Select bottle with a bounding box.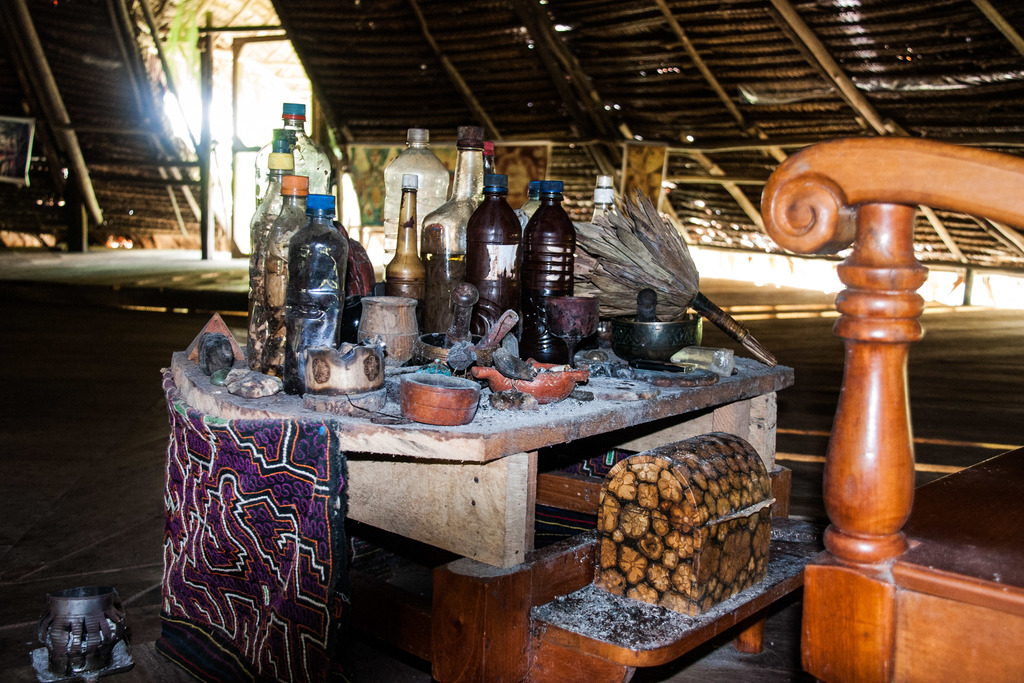
bbox=[465, 183, 538, 314].
